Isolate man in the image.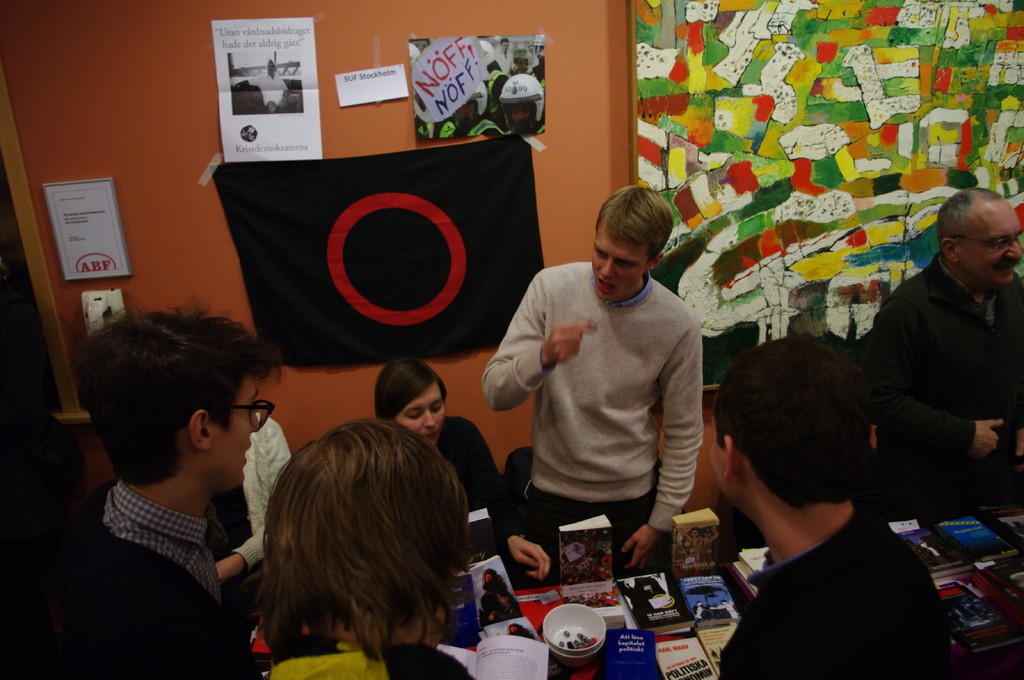
Isolated region: 260/418/504/679.
